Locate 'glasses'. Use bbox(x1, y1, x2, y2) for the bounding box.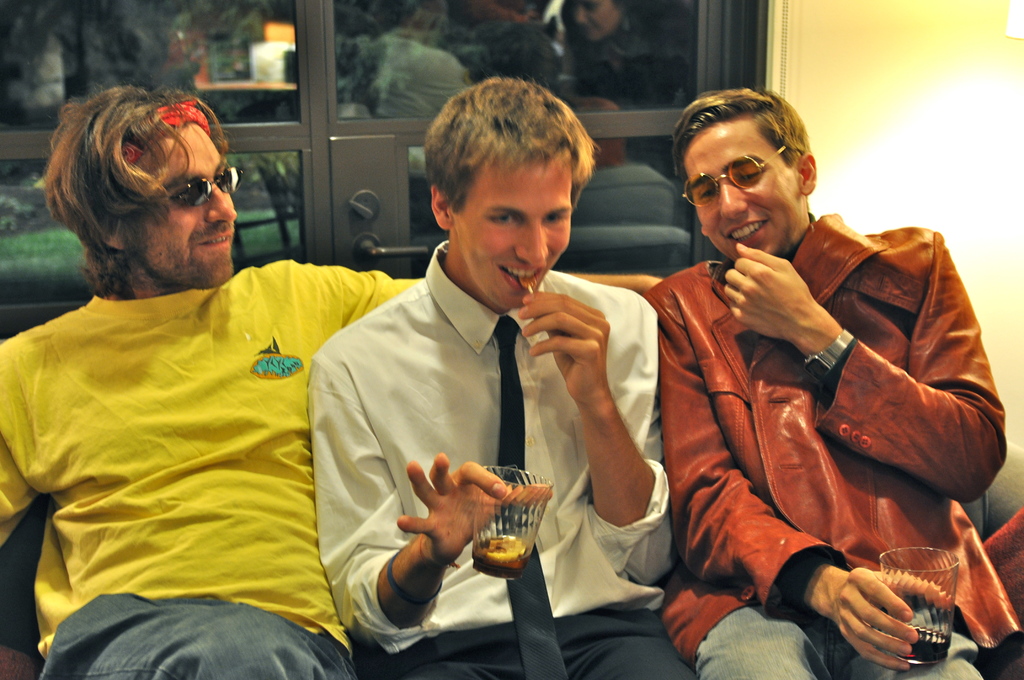
bbox(159, 166, 242, 211).
